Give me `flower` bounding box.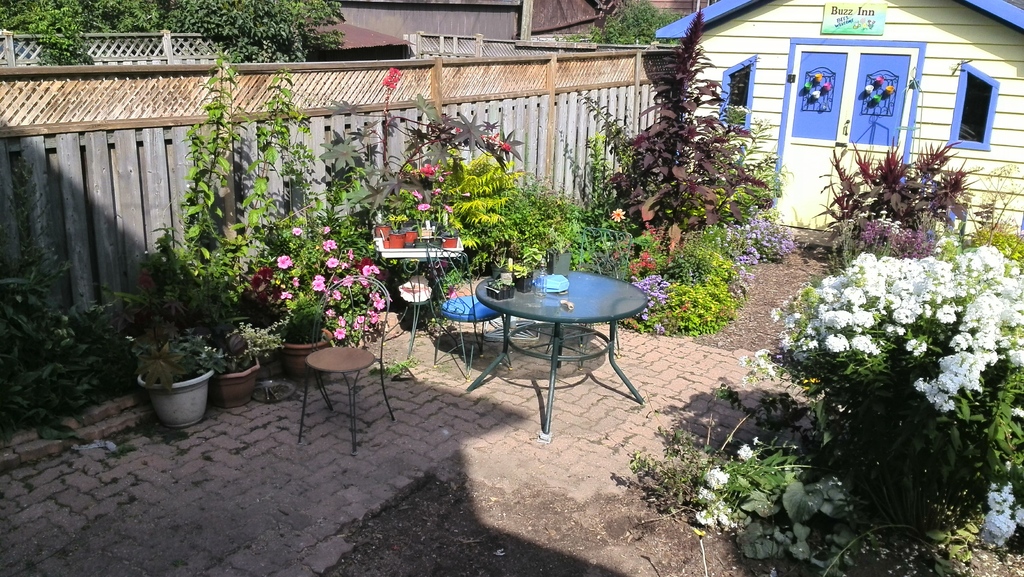
box=[291, 224, 305, 240].
